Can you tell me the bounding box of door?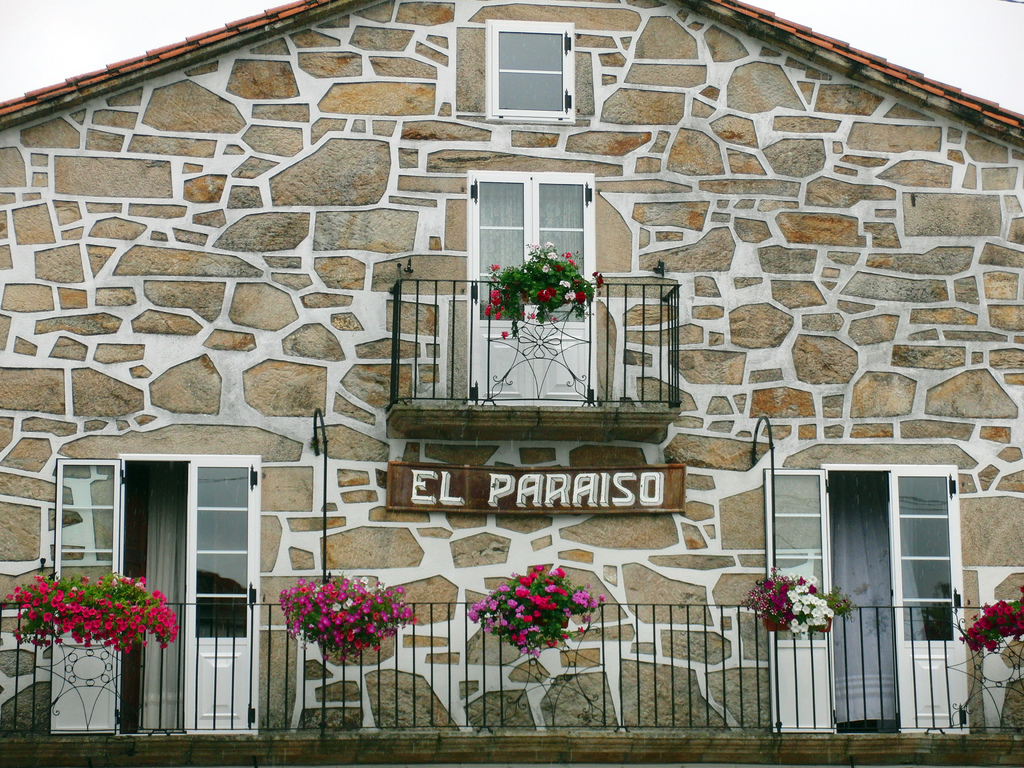
(left=763, top=468, right=836, bottom=733).
